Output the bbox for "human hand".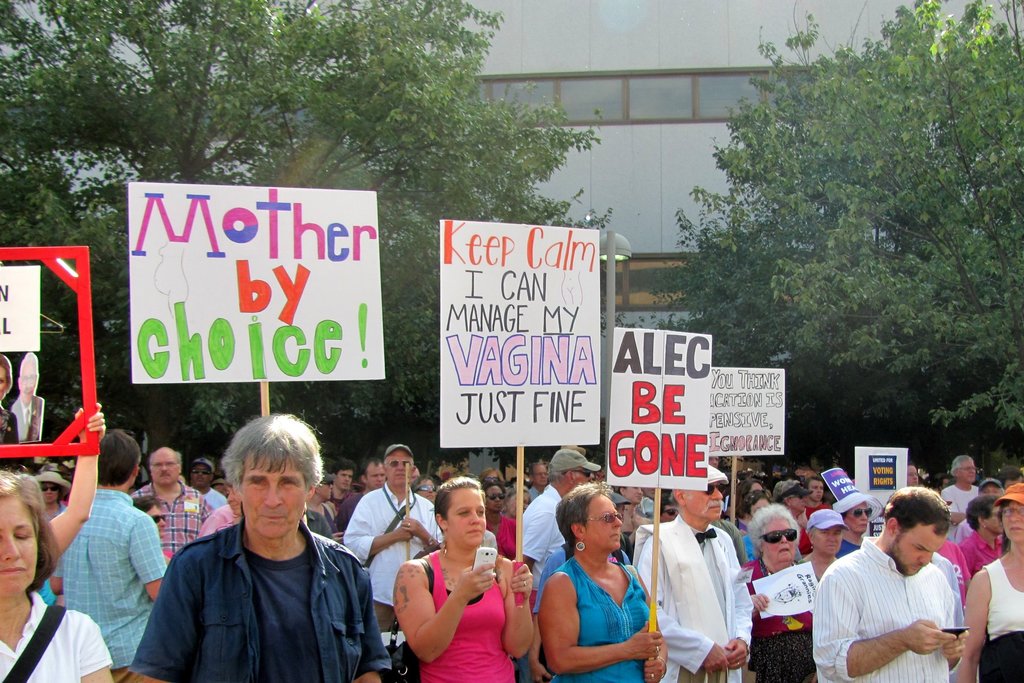
(x1=396, y1=528, x2=412, y2=544).
